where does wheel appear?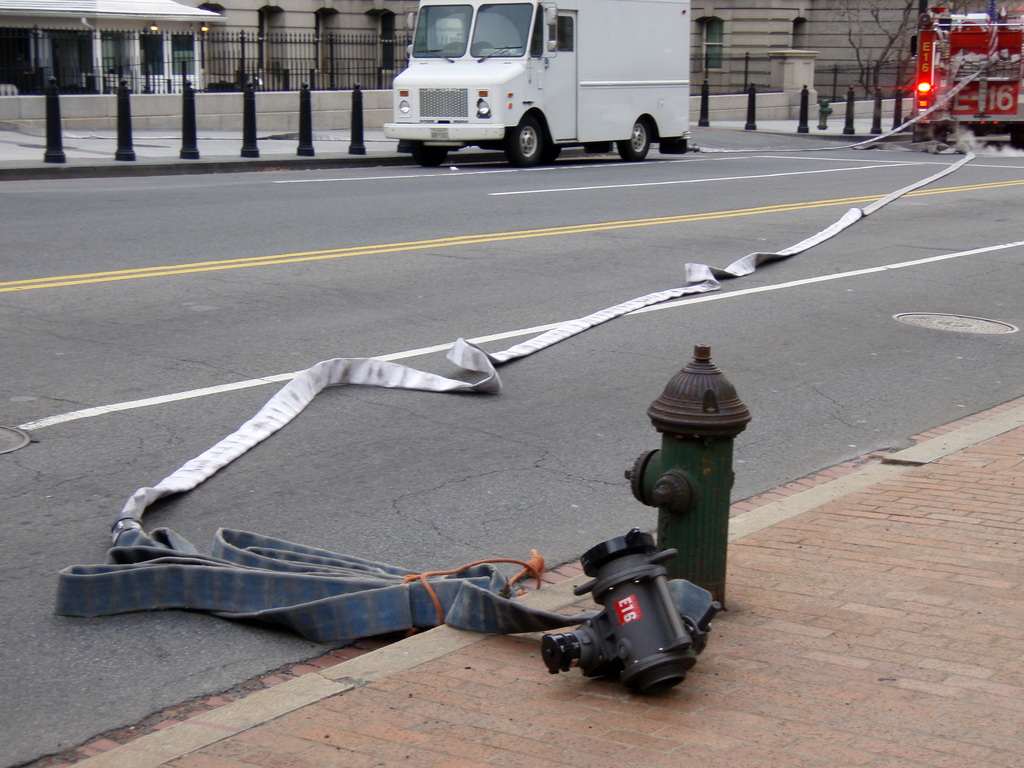
Appears at <box>500,116,543,167</box>.
